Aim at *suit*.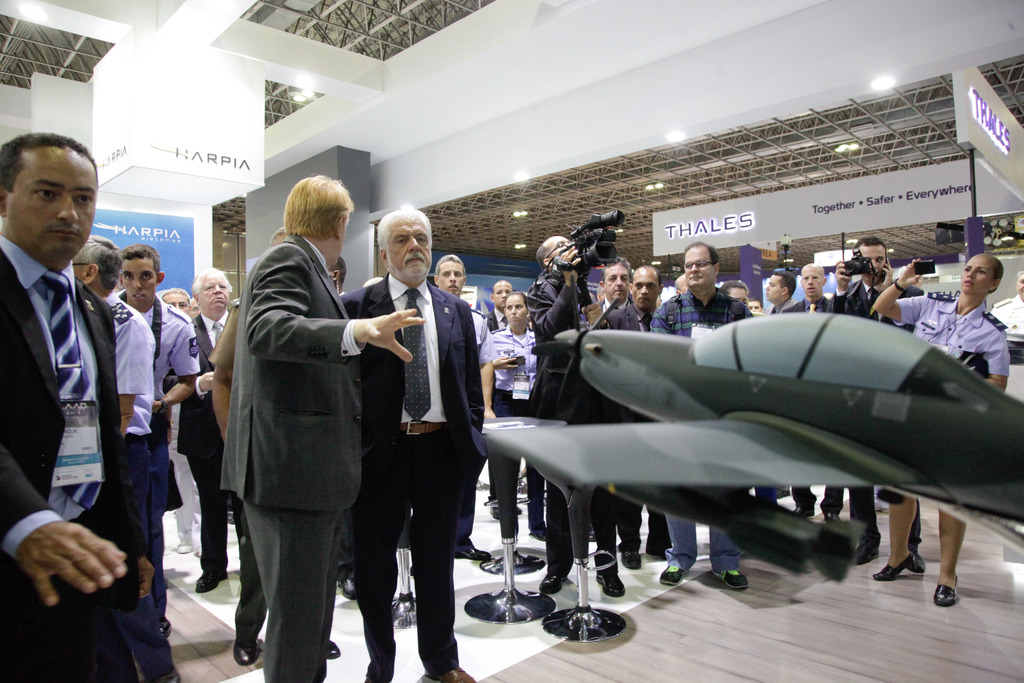
Aimed at [left=829, top=279, right=922, bottom=554].
